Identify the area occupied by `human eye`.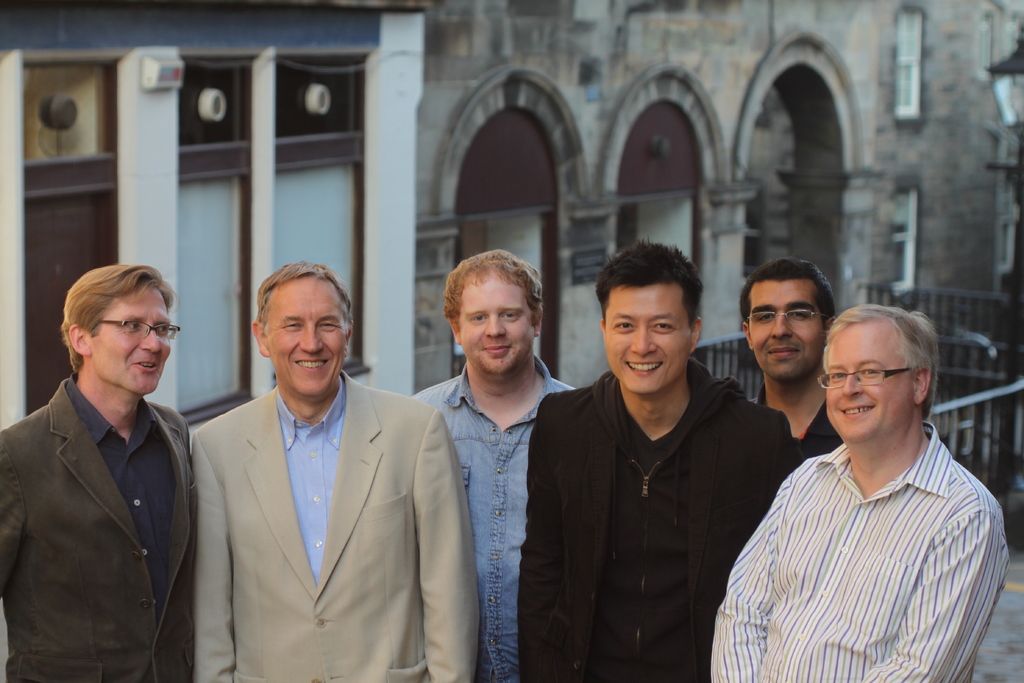
Area: box=[650, 319, 677, 342].
